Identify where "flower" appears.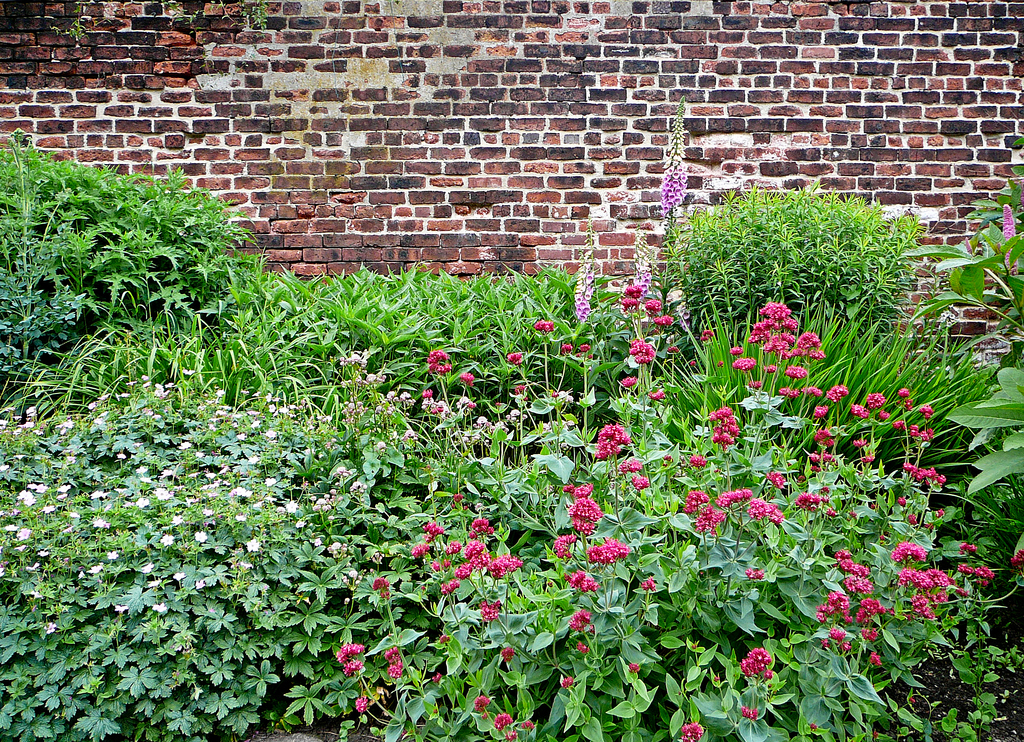
Appears at bbox(900, 387, 908, 399).
